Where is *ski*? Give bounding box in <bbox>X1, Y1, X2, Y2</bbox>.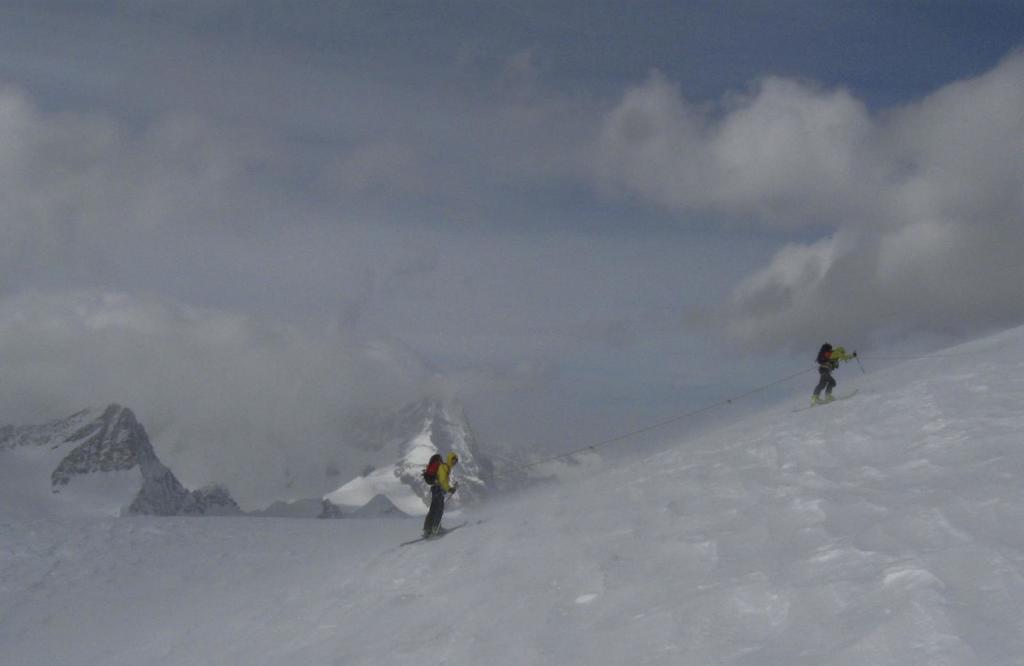
<bbox>388, 514, 485, 550</bbox>.
